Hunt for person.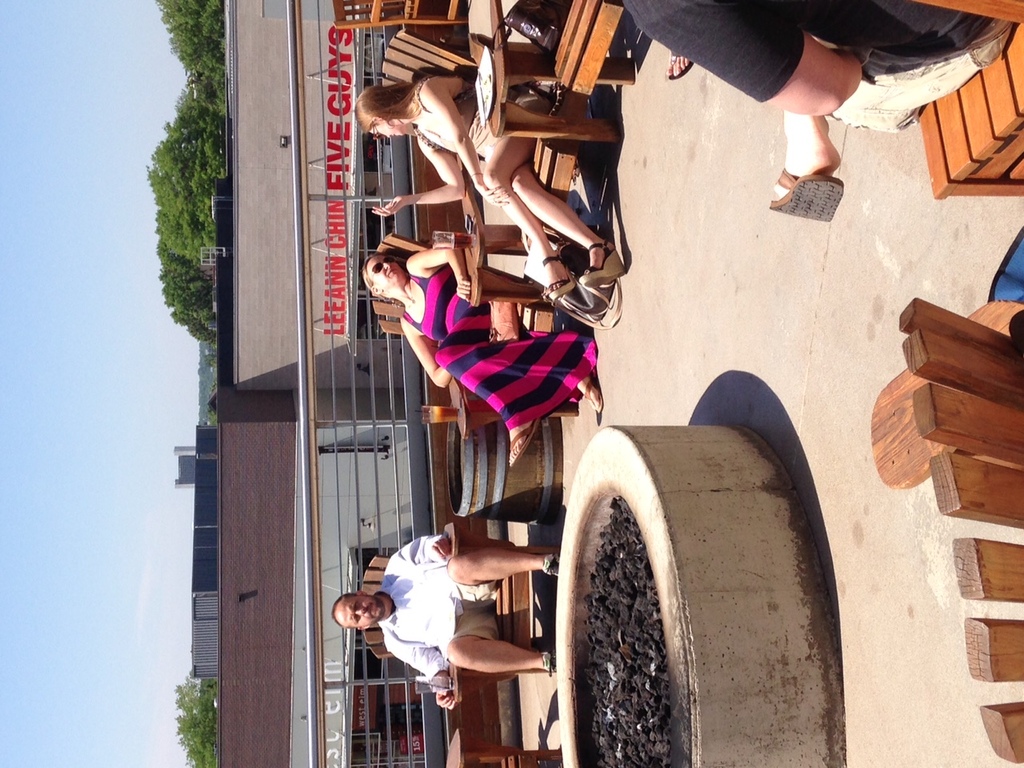
Hunted down at select_region(353, 65, 624, 301).
